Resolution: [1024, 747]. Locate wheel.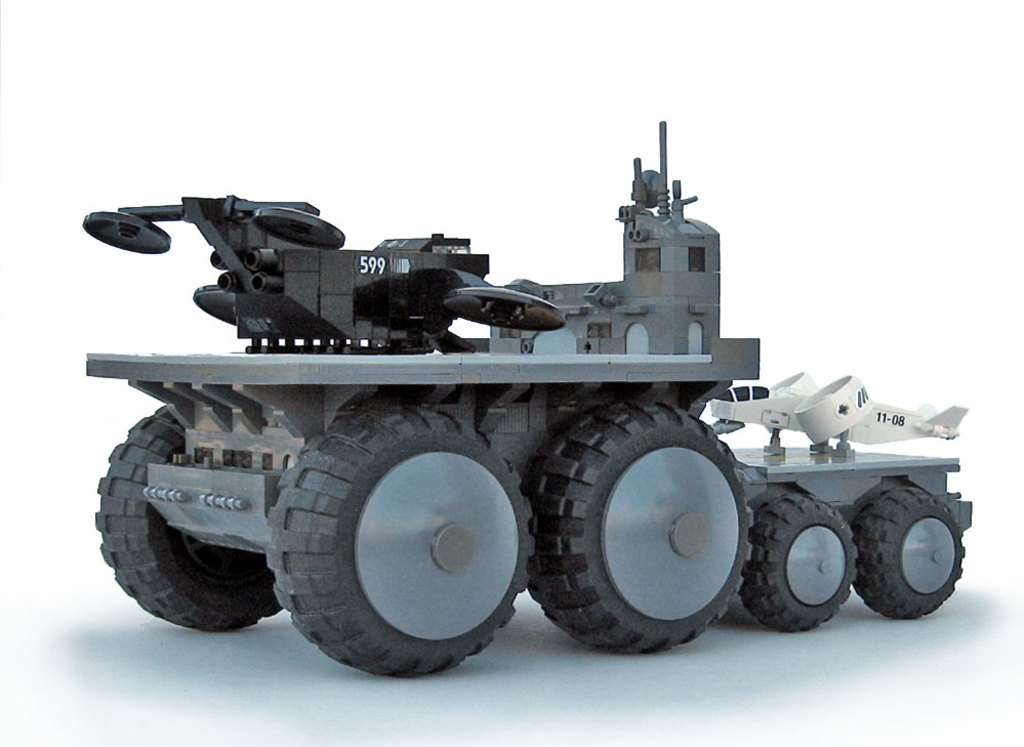
x1=874, y1=480, x2=967, y2=623.
